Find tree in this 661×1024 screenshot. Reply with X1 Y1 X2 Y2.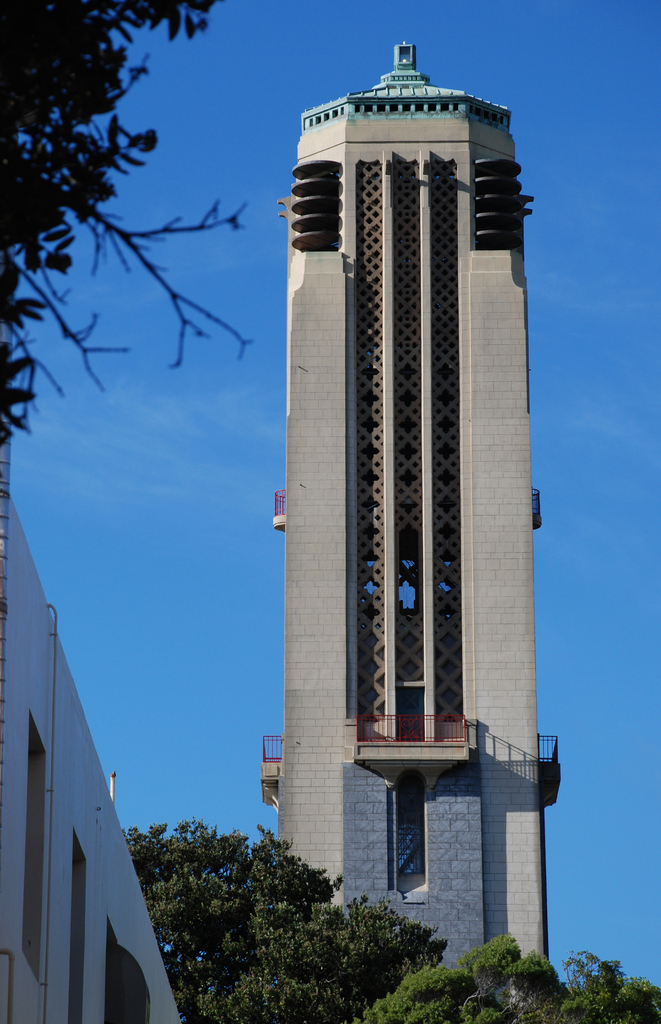
346 938 660 1023.
